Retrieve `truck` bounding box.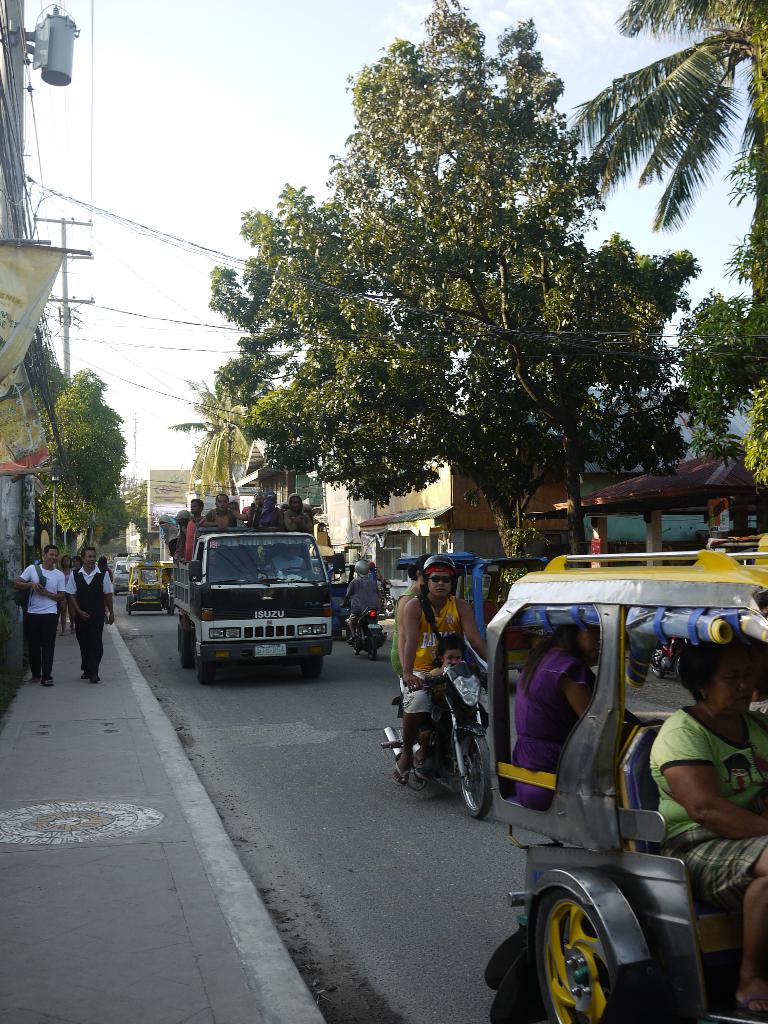
Bounding box: box=[172, 520, 368, 693].
